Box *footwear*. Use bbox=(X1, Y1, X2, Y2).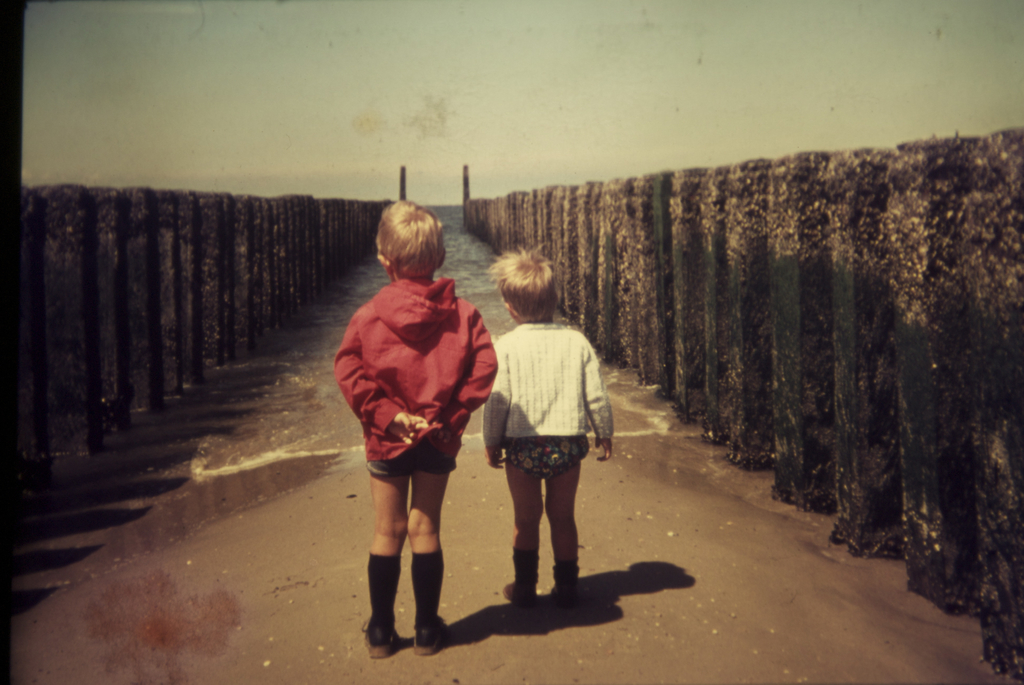
bbox=(502, 581, 539, 608).
